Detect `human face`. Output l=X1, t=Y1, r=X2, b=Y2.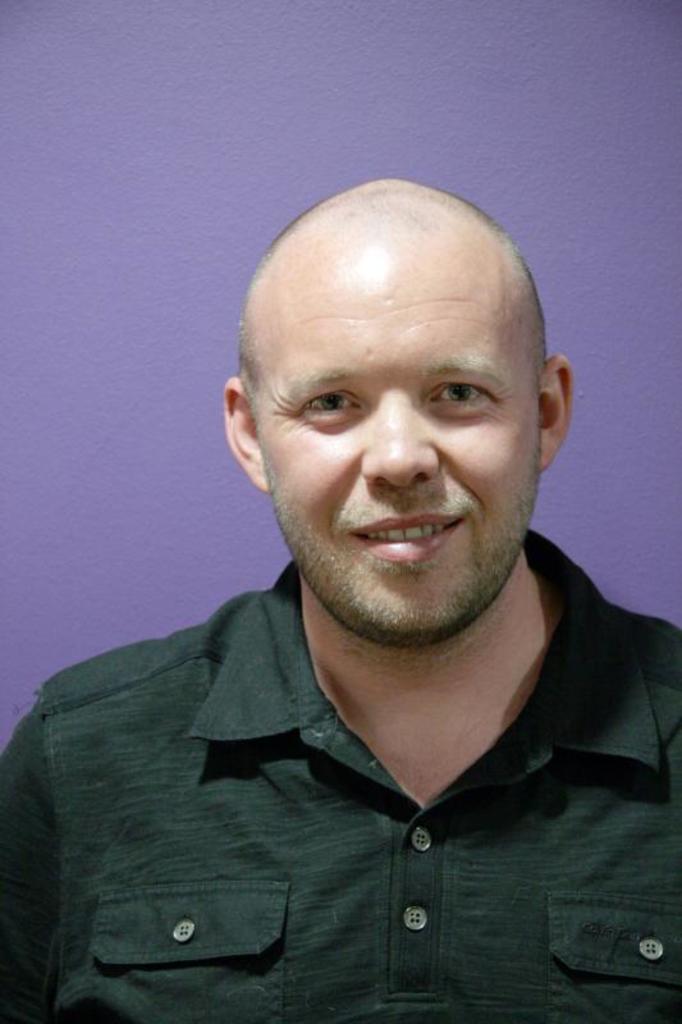
l=244, t=223, r=535, b=628.
